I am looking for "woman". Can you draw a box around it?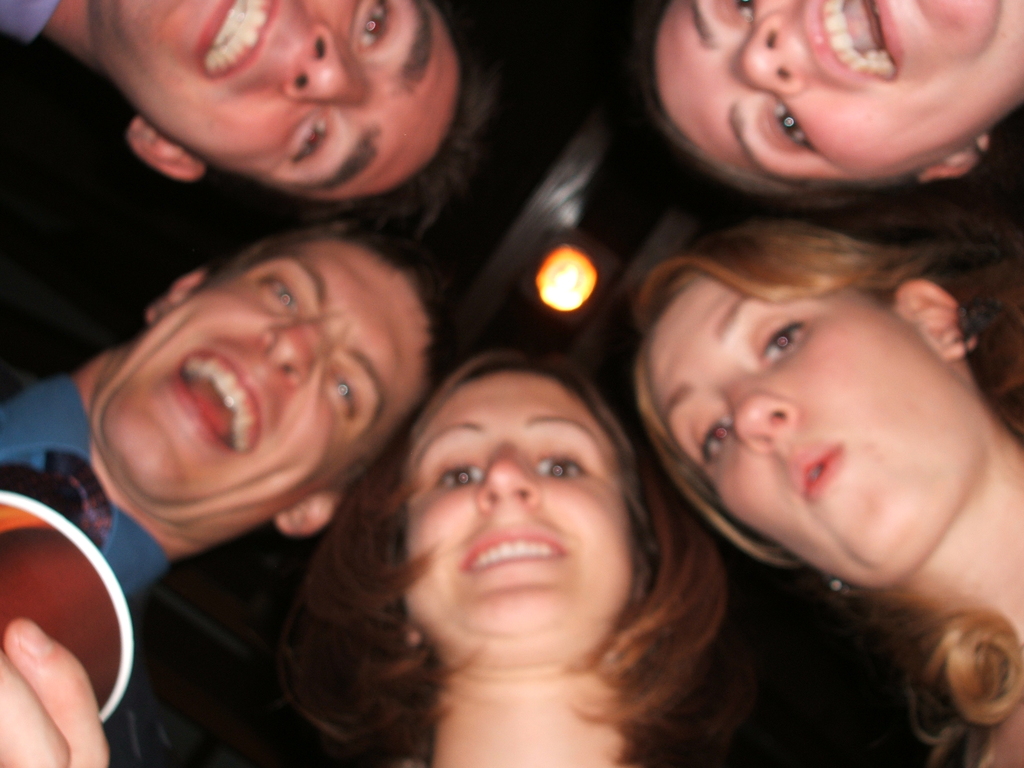
Sure, the bounding box is (left=274, top=349, right=755, bottom=767).
